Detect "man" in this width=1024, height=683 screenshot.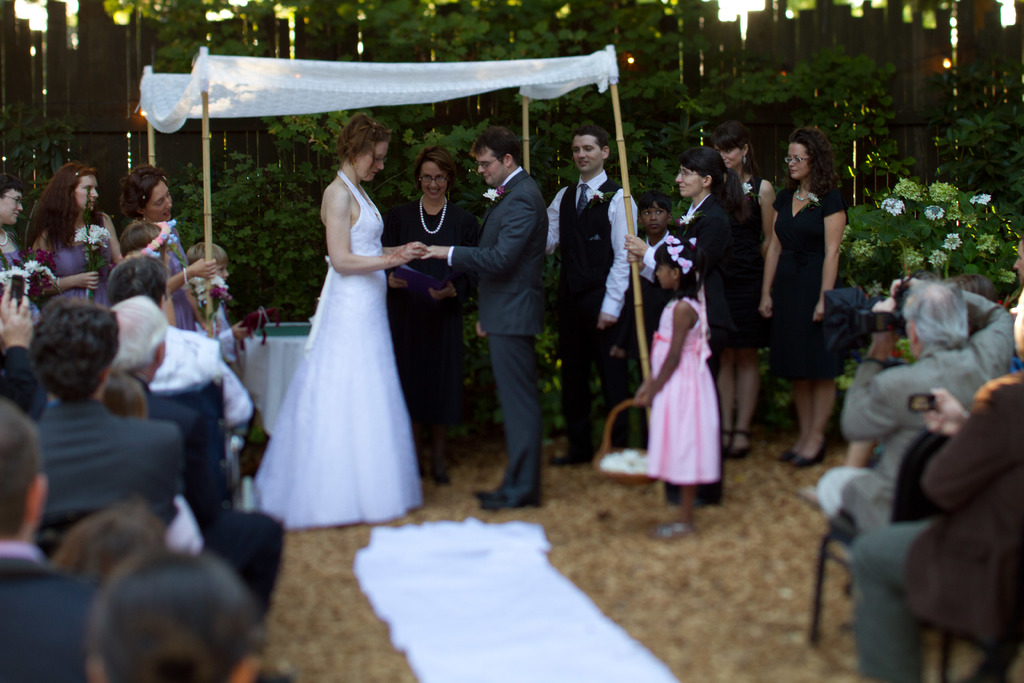
Detection: detection(110, 258, 249, 431).
